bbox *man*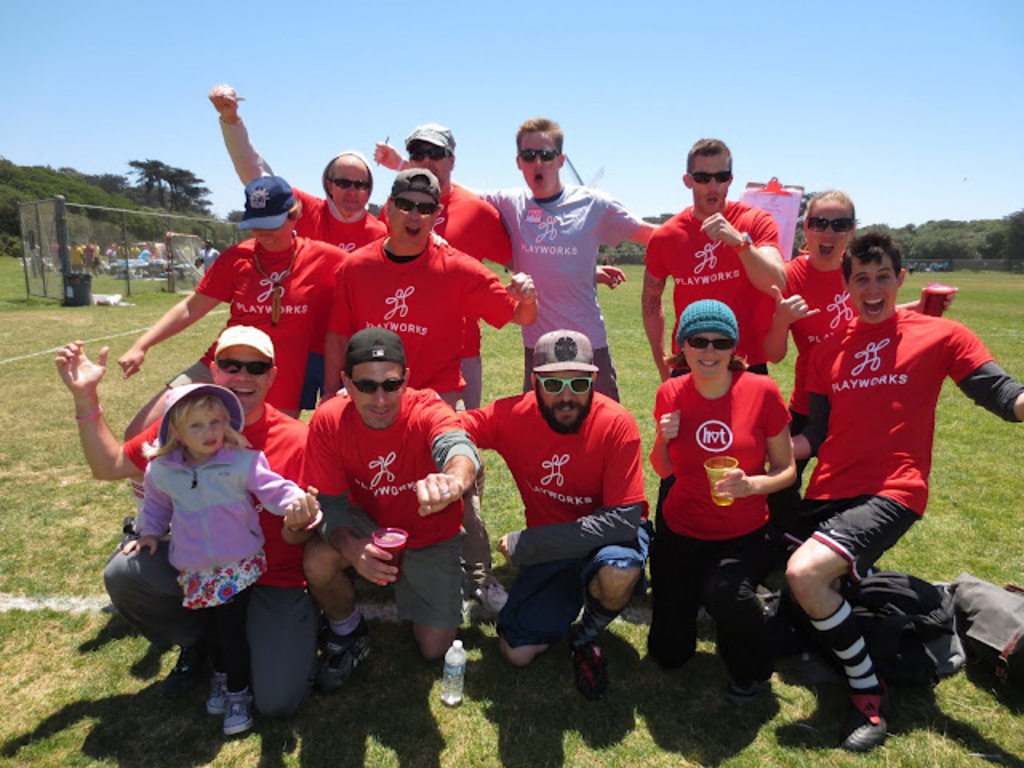
x1=467 y1=336 x2=632 y2=699
